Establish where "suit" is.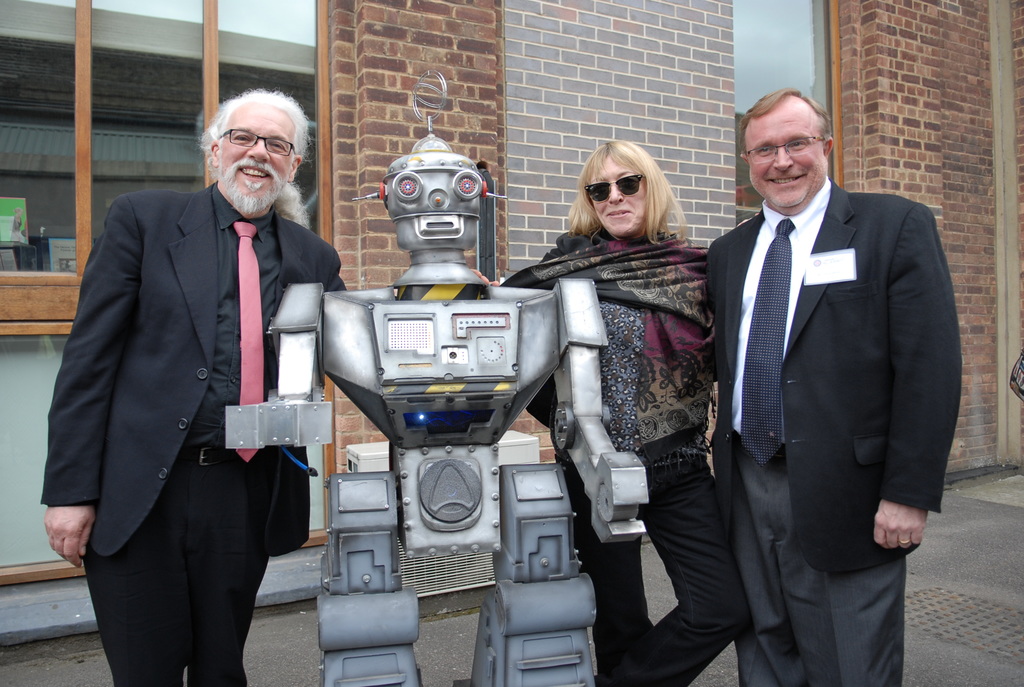
Established at left=38, top=181, right=346, bottom=557.
